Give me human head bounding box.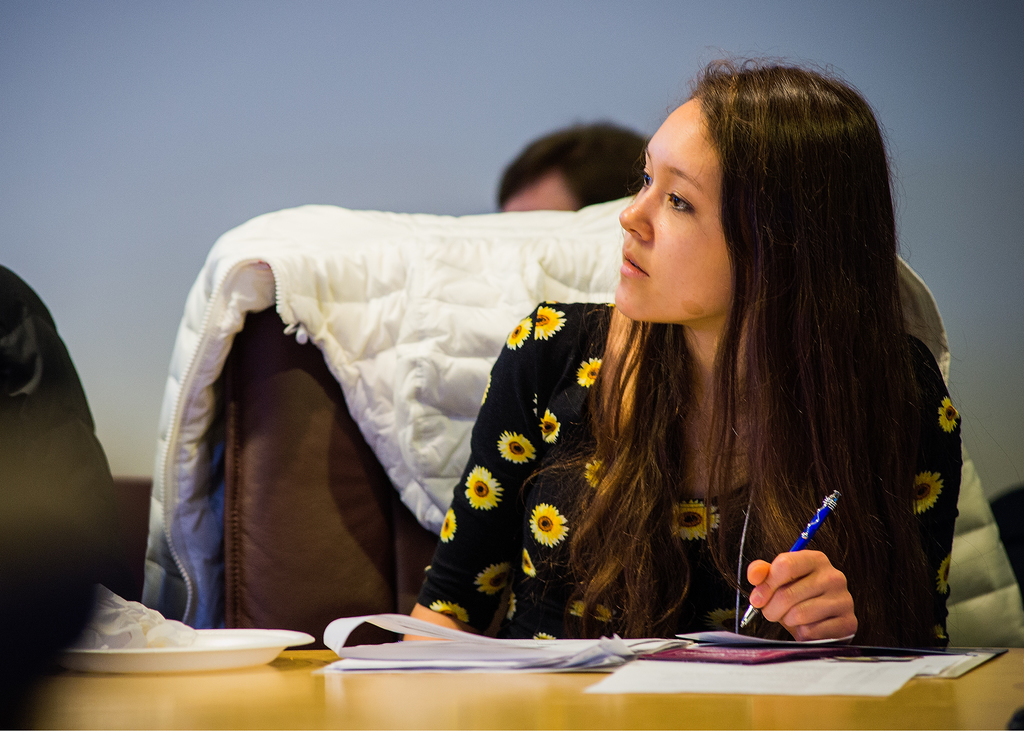
<region>497, 122, 654, 216</region>.
